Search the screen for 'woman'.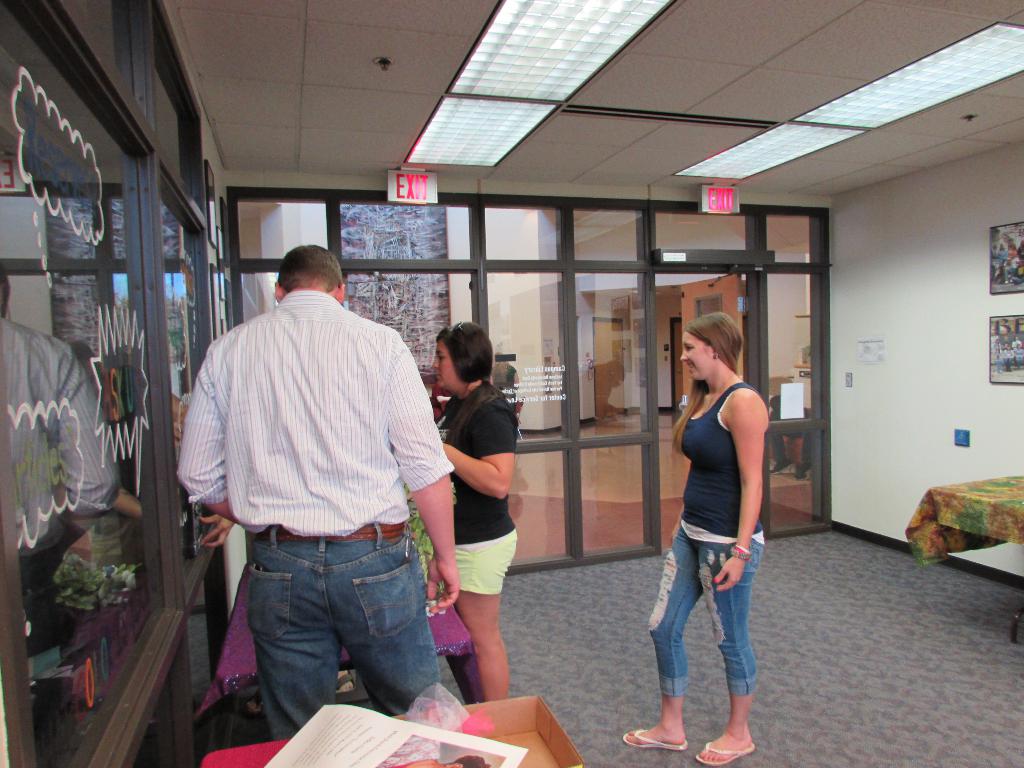
Found at x1=433, y1=316, x2=518, y2=708.
